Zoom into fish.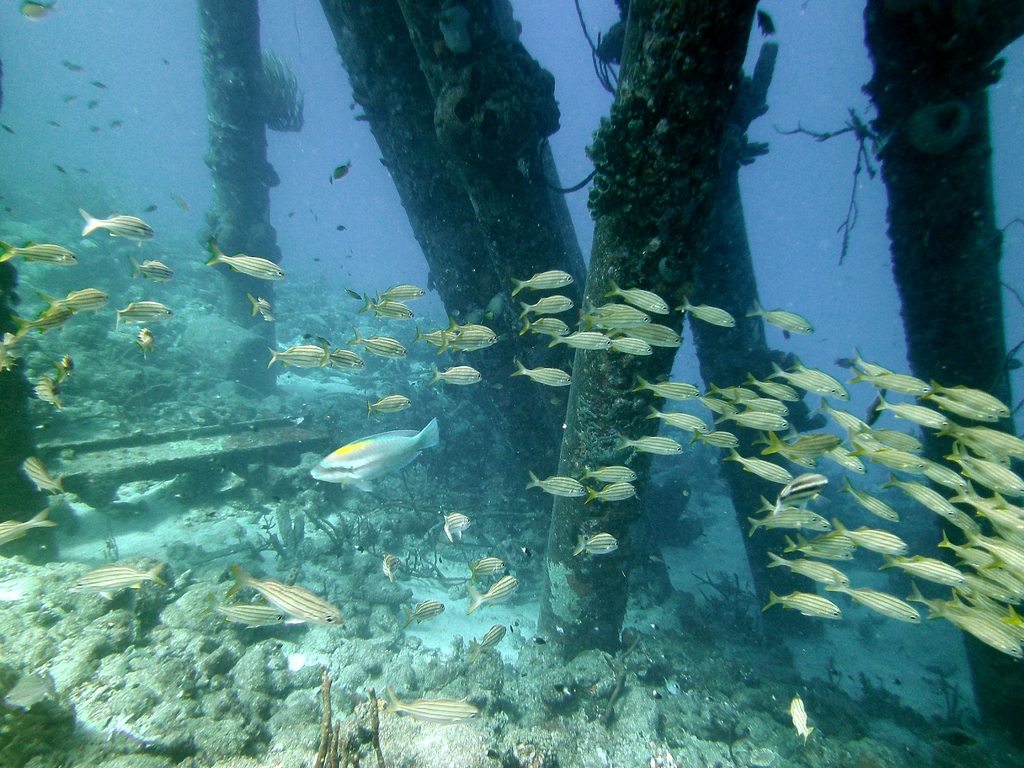
Zoom target: 376:283:426:307.
